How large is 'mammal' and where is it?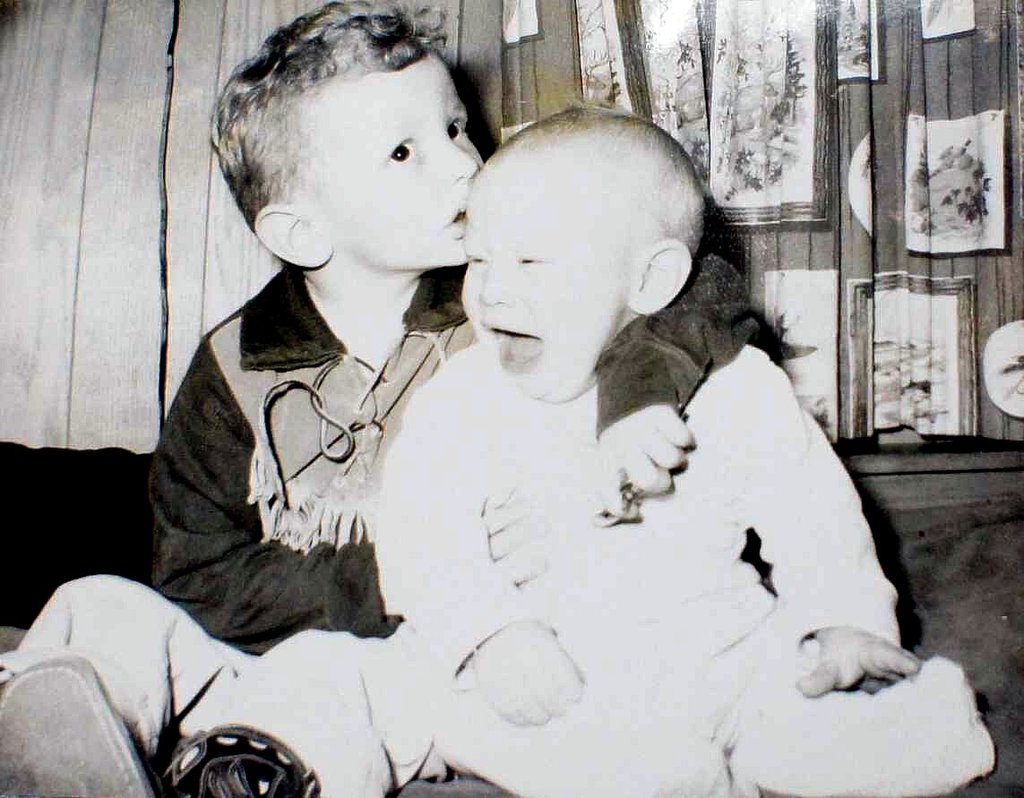
Bounding box: detection(369, 95, 994, 797).
